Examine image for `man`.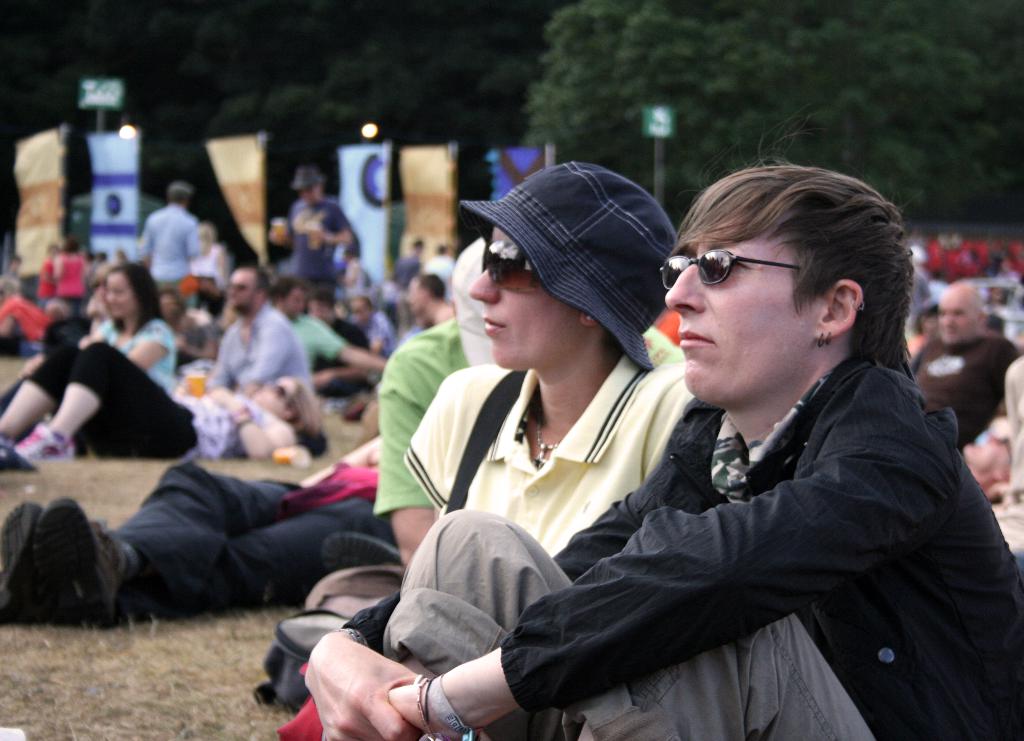
Examination result: (208,264,323,398).
